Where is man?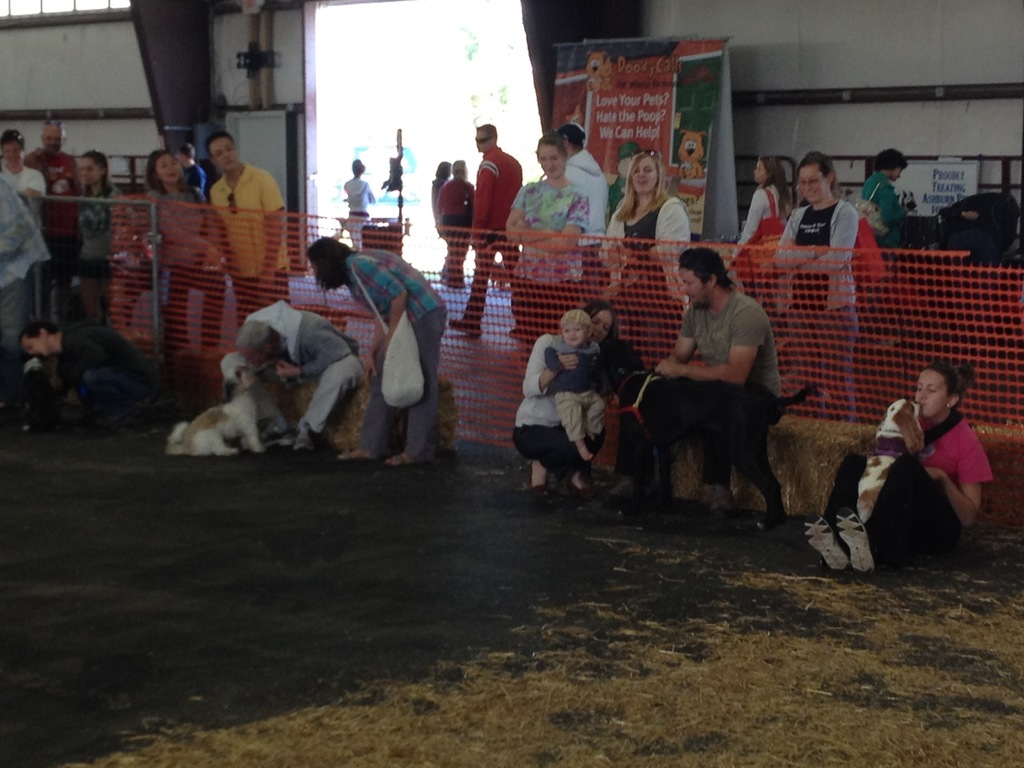
BBox(215, 304, 371, 459).
